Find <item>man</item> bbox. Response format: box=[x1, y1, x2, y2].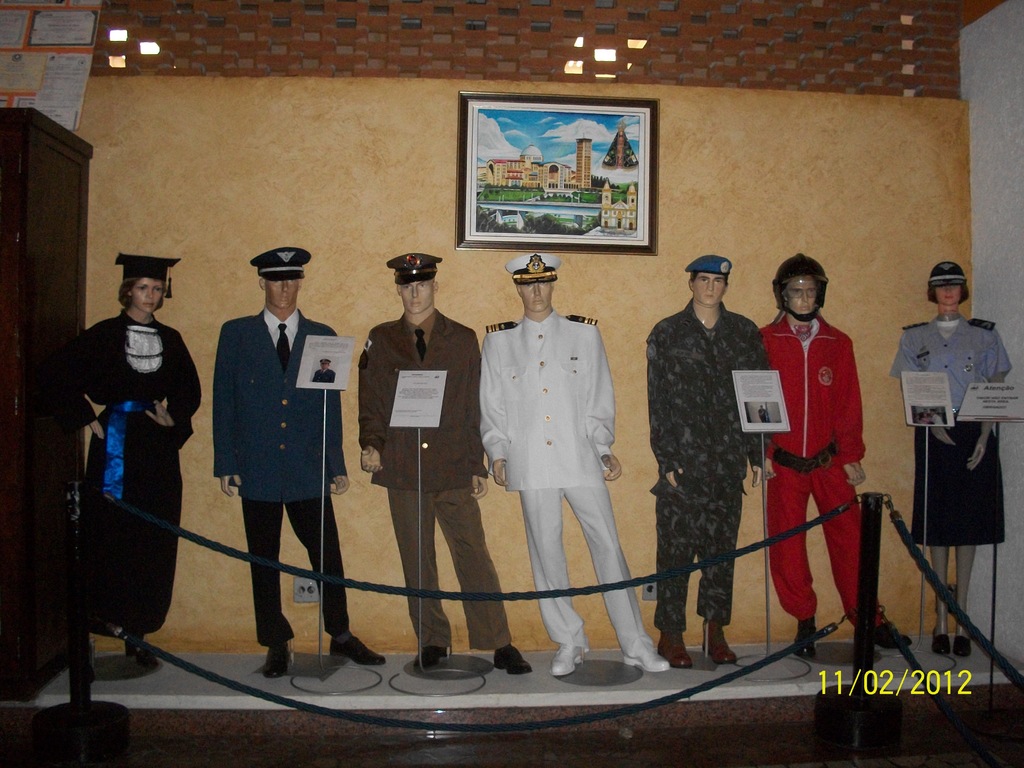
box=[761, 222, 888, 686].
